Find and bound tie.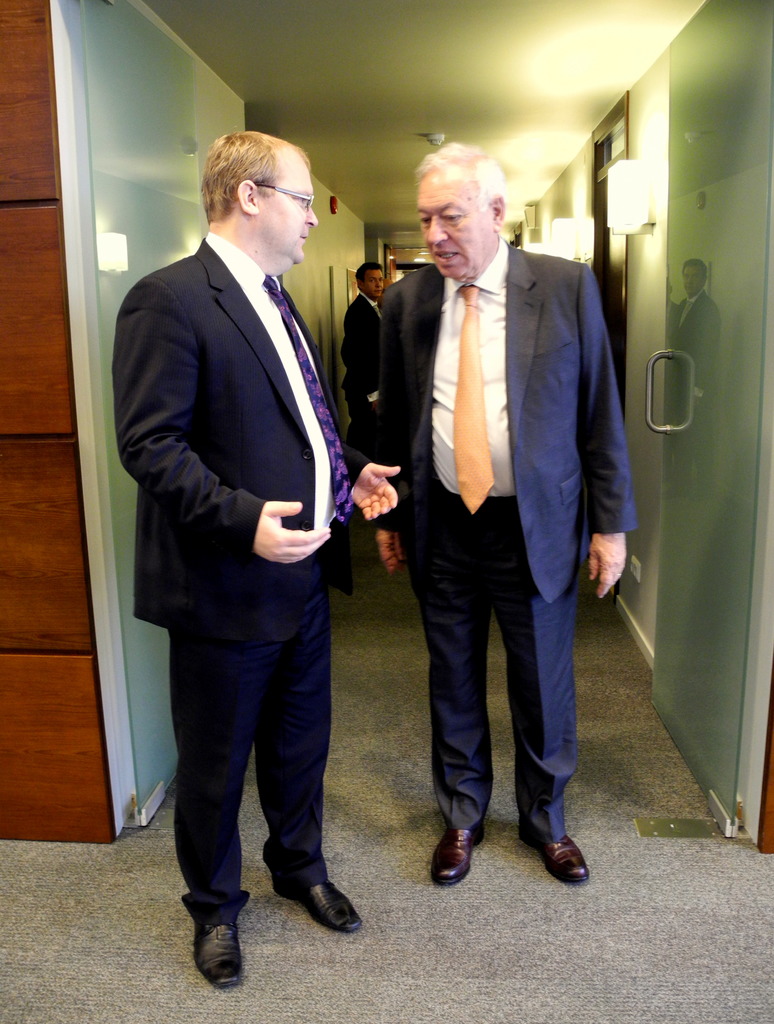
Bound: left=258, top=273, right=355, bottom=524.
